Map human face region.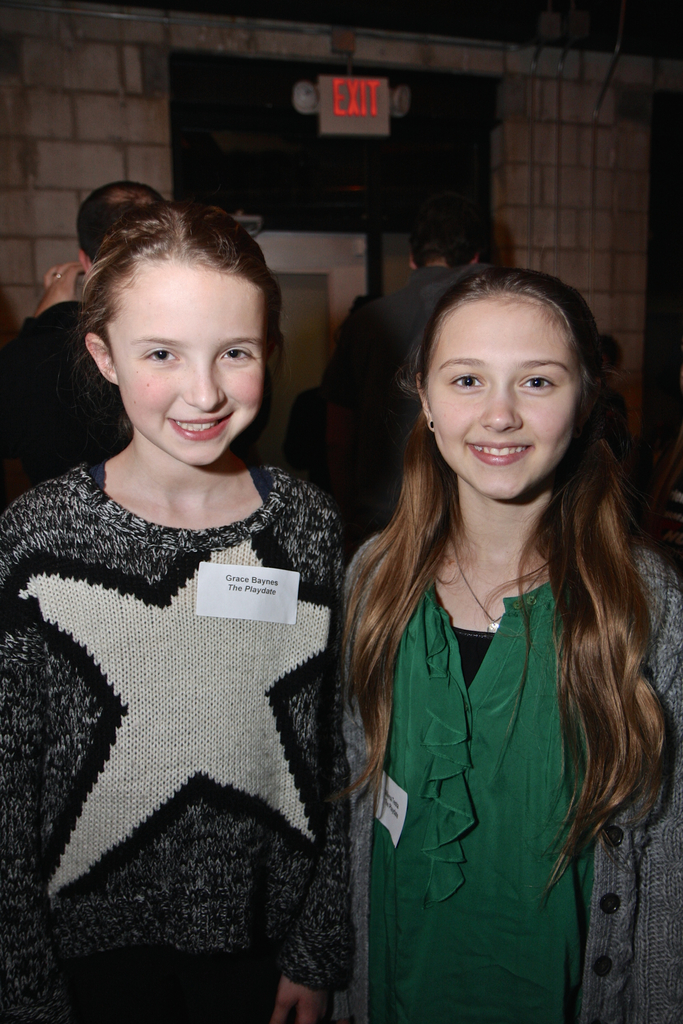
Mapped to [423, 302, 588, 498].
